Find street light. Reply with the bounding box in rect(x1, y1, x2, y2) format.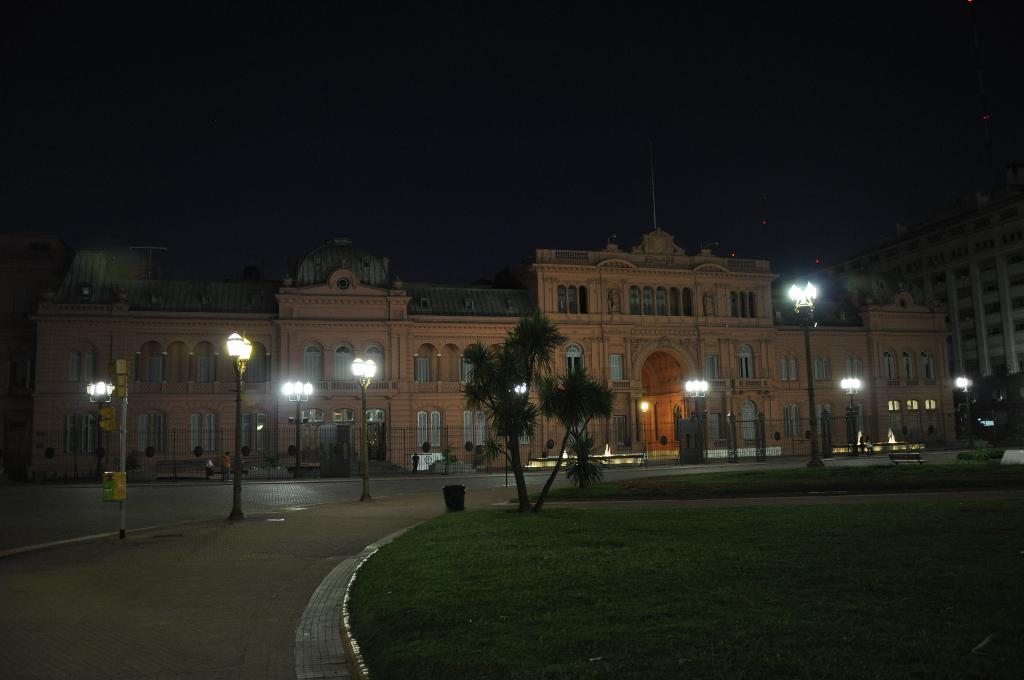
rect(353, 354, 379, 503).
